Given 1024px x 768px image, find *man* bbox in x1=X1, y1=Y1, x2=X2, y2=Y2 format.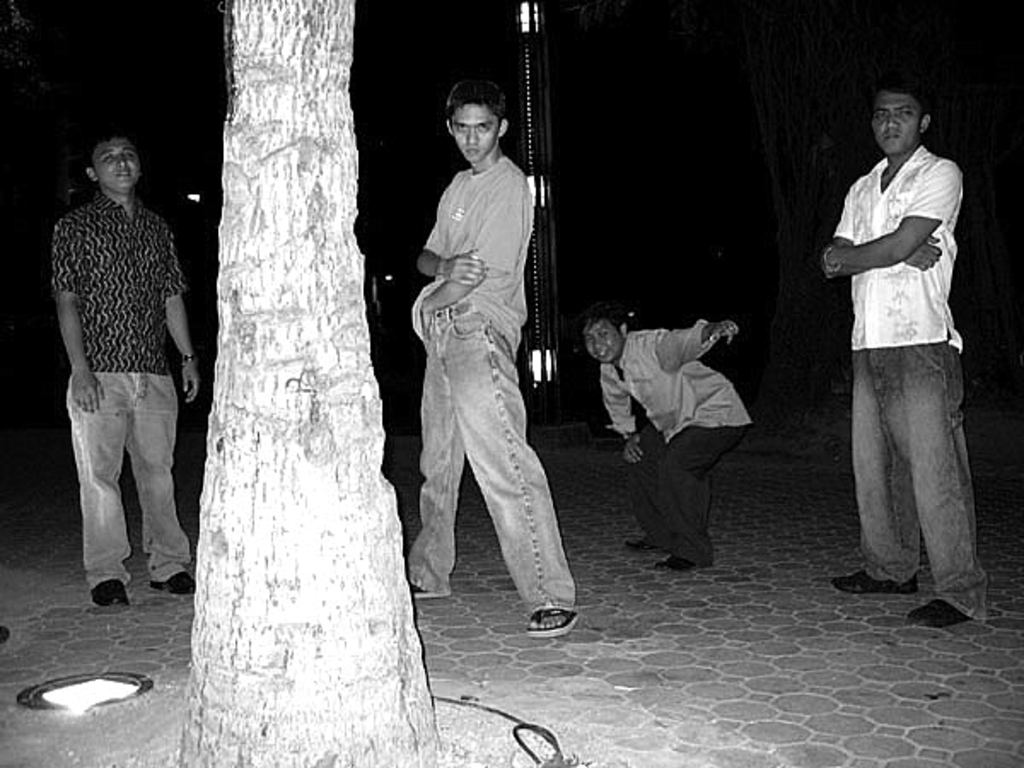
x1=821, y1=84, x2=990, y2=626.
